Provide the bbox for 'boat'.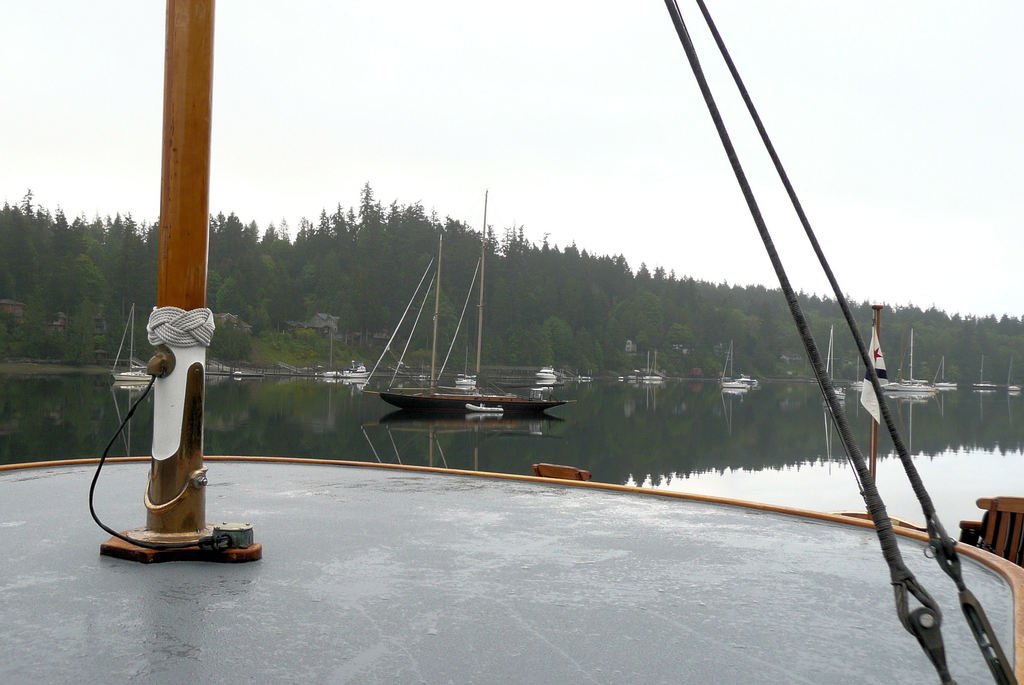
742/375/756/383.
